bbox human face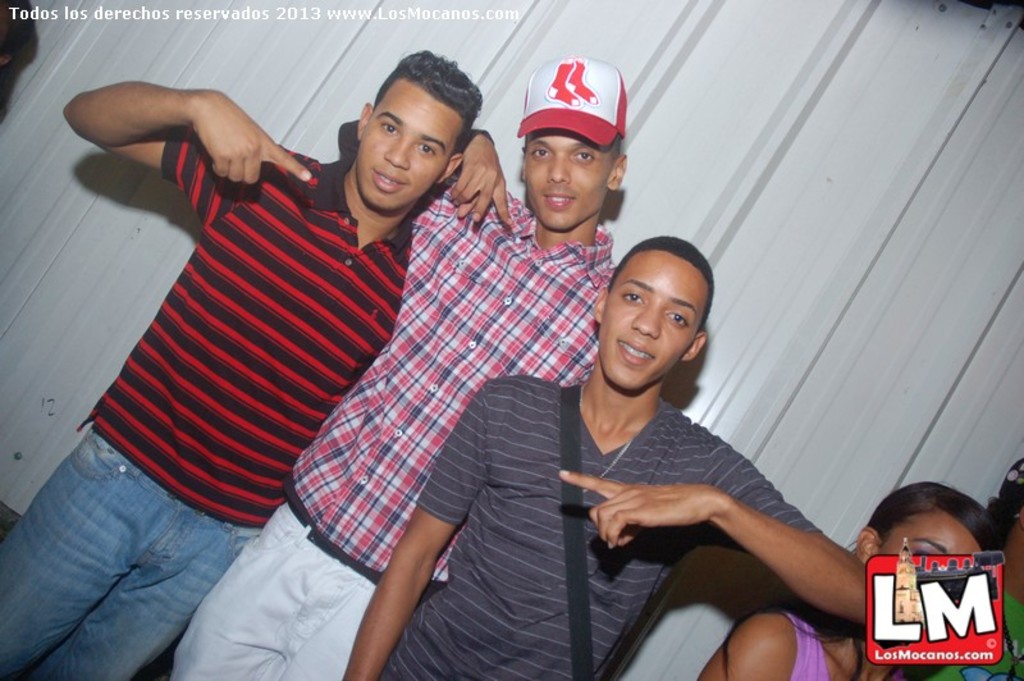
crop(360, 76, 462, 215)
